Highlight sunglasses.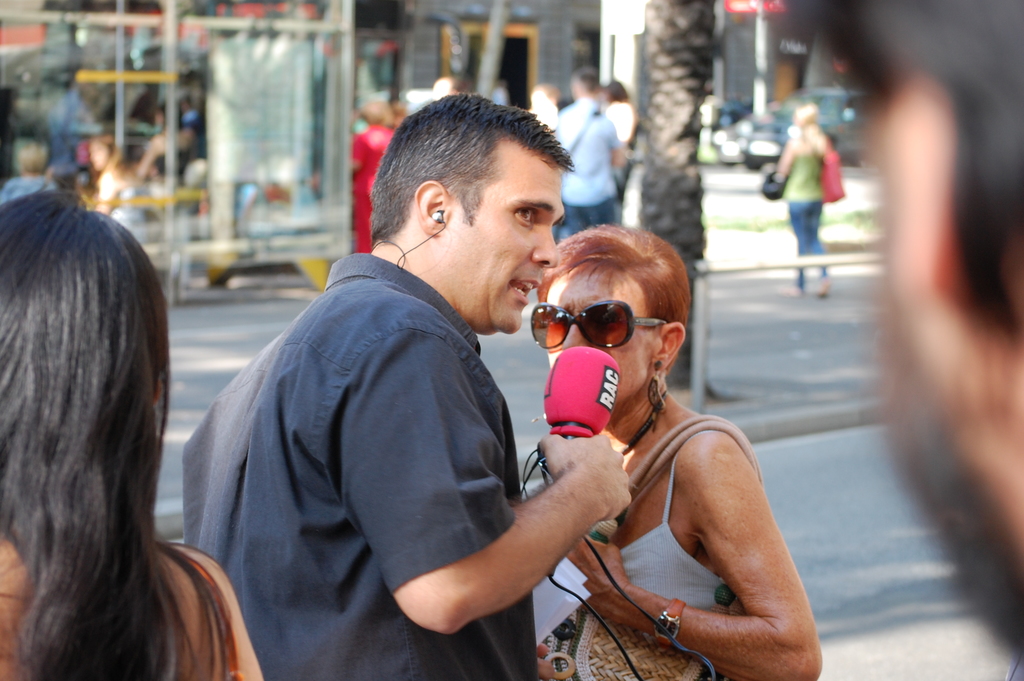
Highlighted region: <bbox>532, 298, 671, 350</bbox>.
